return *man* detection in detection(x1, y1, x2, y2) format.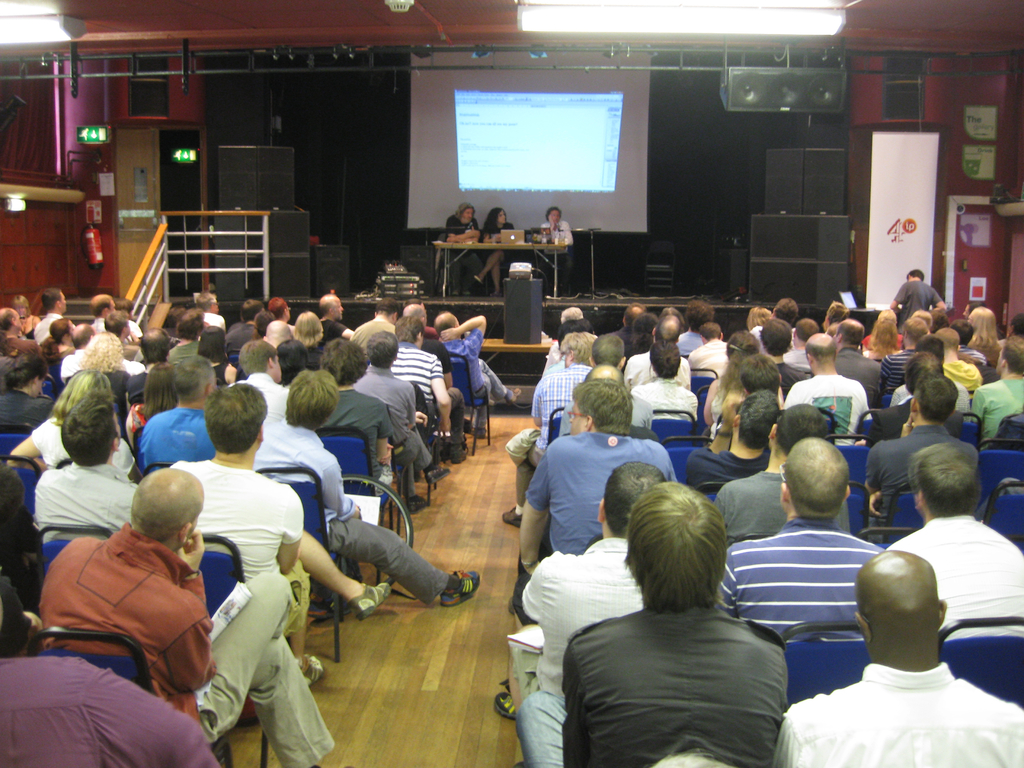
detection(787, 316, 821, 371).
